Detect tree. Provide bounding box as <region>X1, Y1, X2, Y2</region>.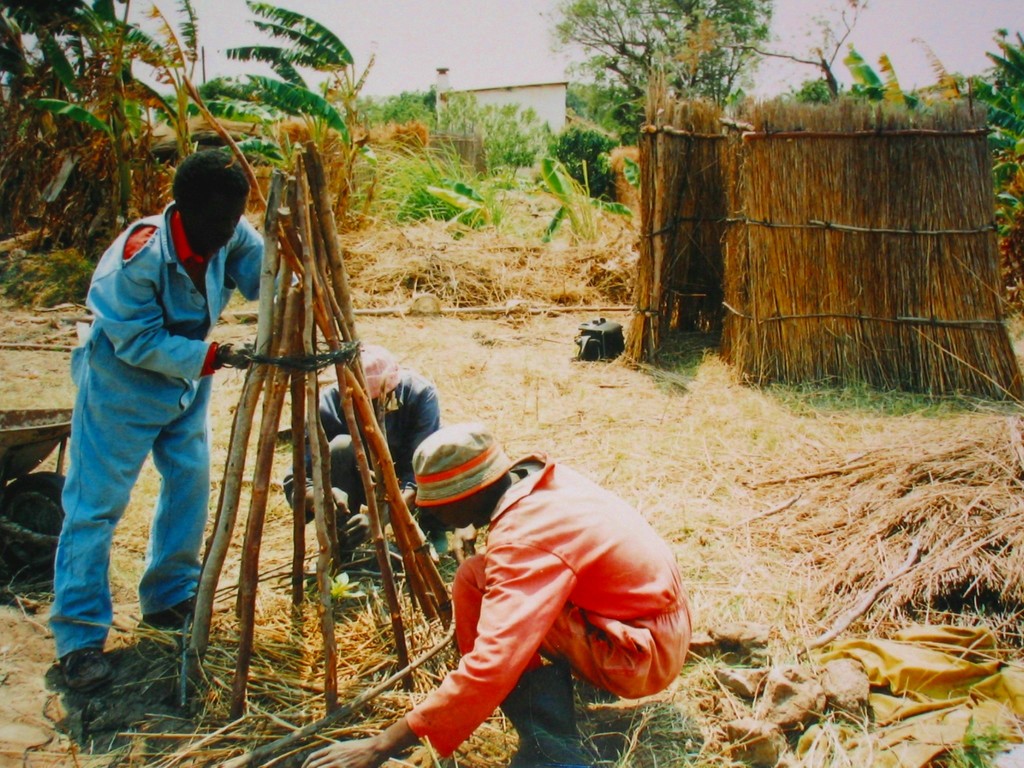
<region>204, 0, 362, 211</region>.
